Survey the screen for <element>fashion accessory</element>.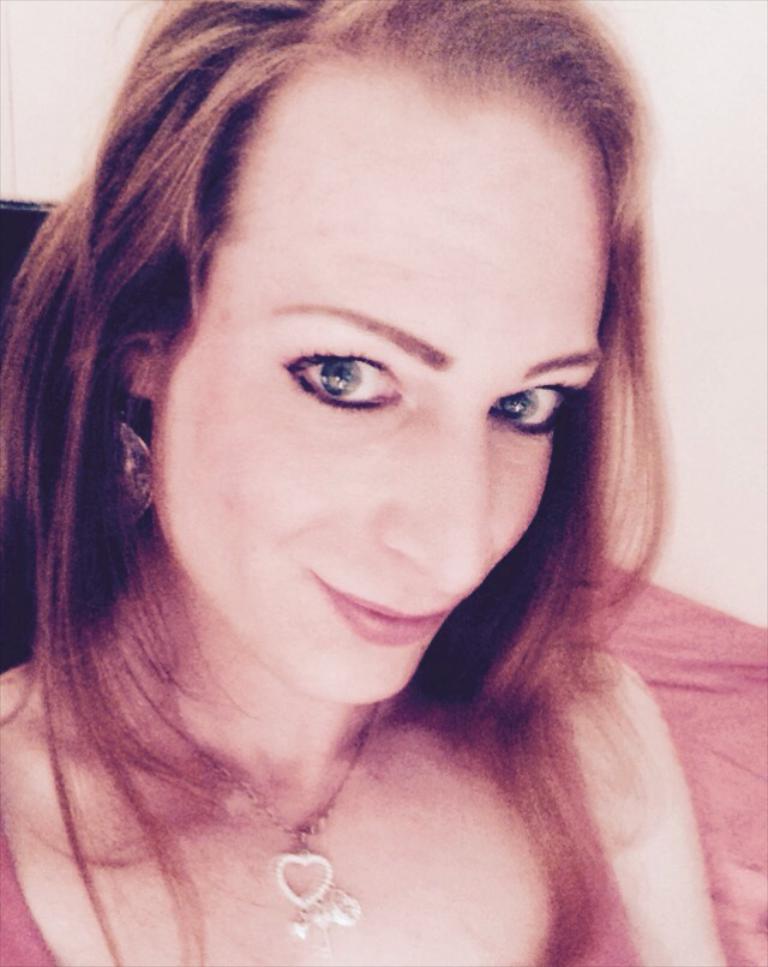
Survey found: x1=110, y1=371, x2=155, y2=539.
